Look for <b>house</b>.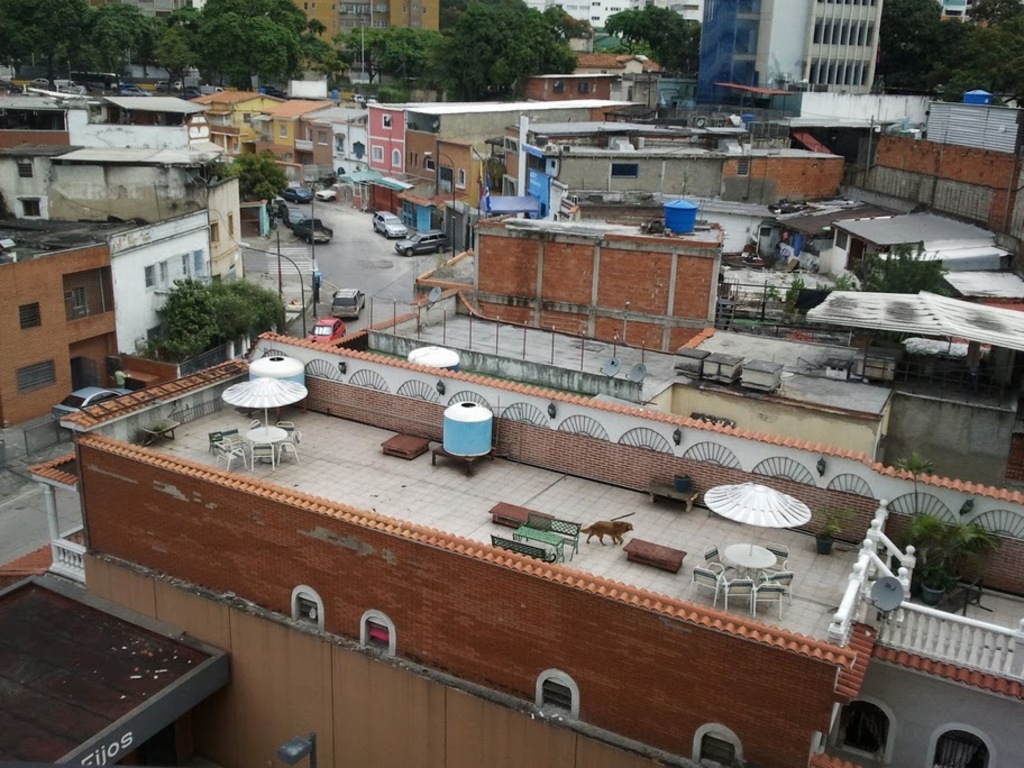
Found: bbox=(413, 213, 729, 355).
